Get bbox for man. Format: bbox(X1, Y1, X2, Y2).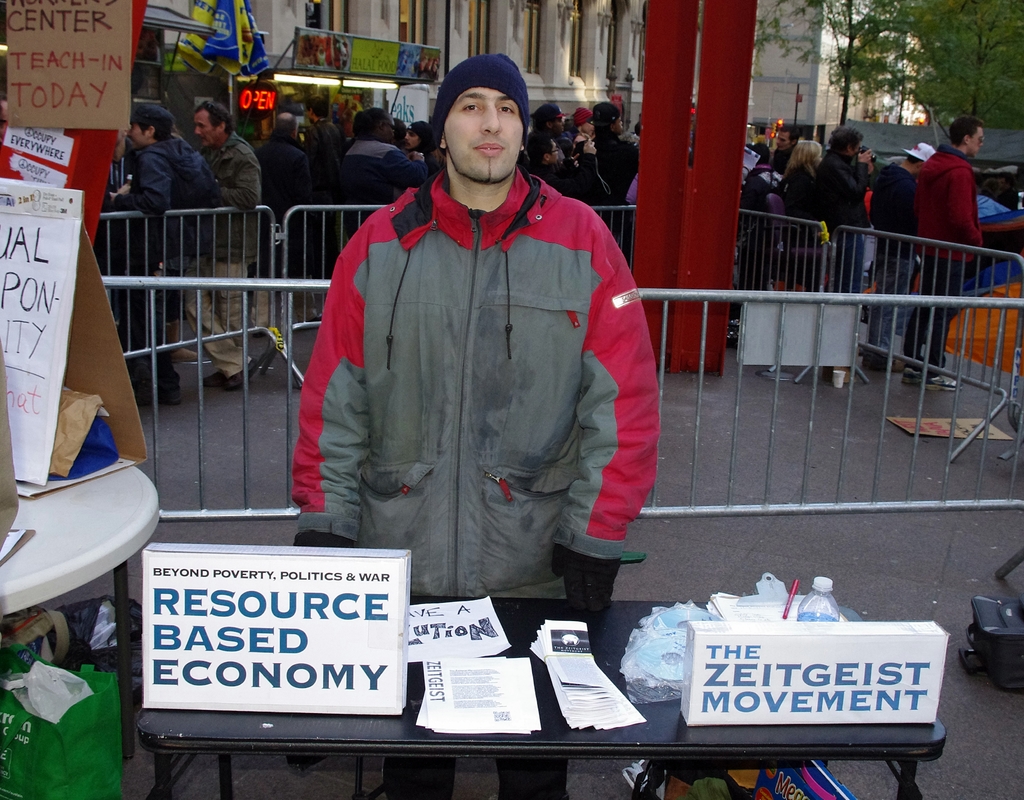
bbox(100, 95, 225, 415).
